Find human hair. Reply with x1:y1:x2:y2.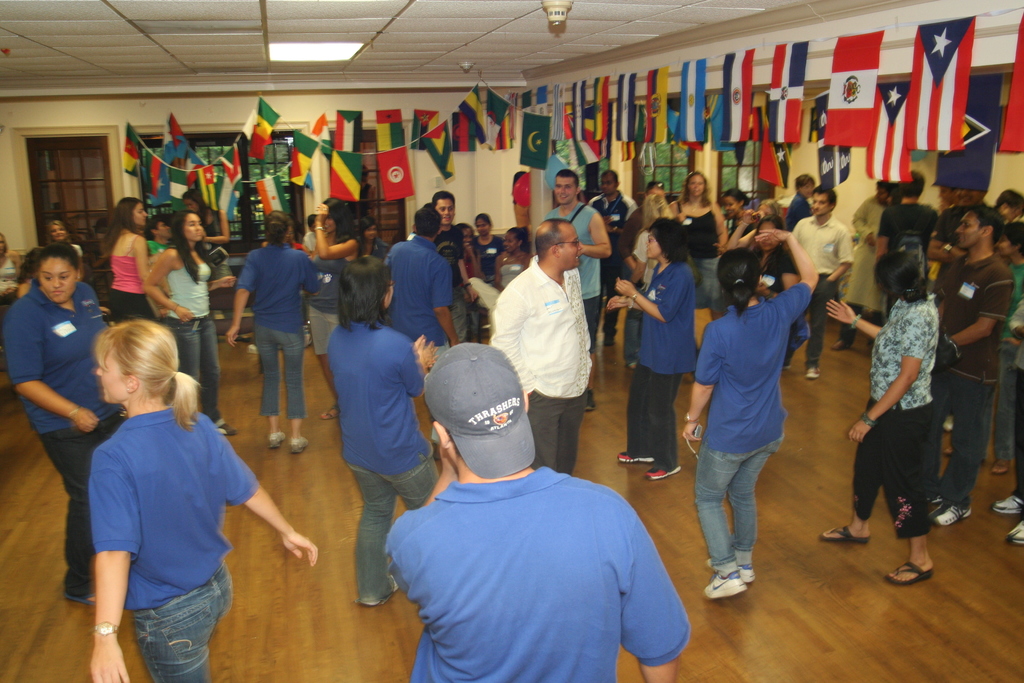
968:206:1004:240.
